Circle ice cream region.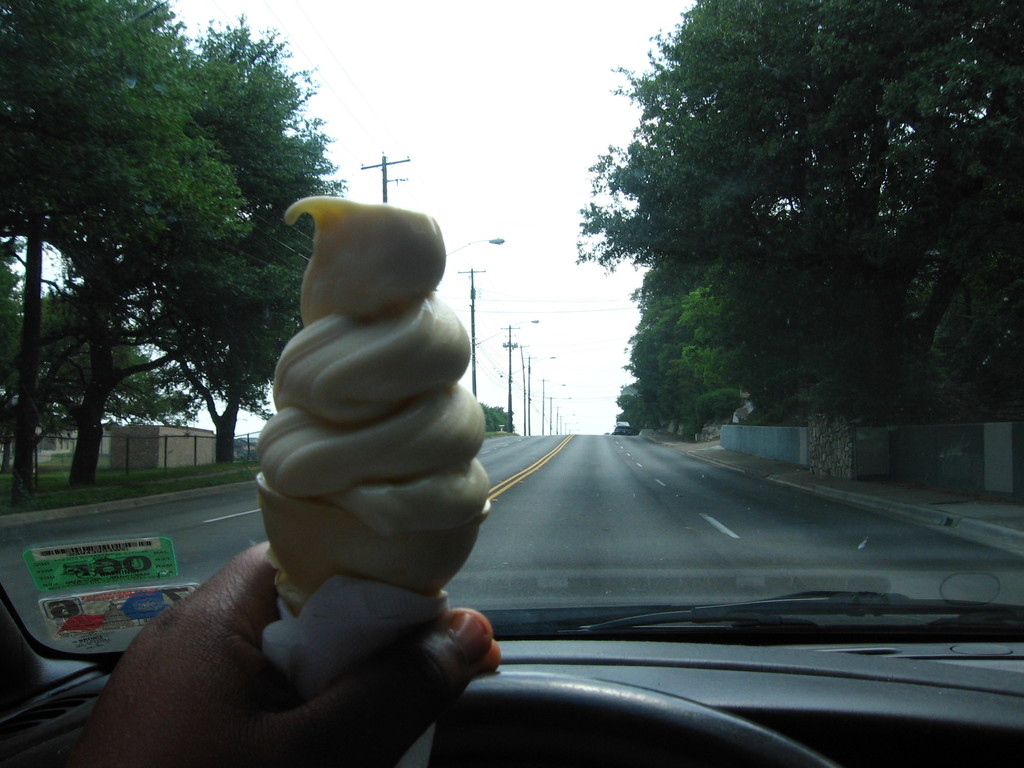
Region: select_region(195, 179, 508, 673).
